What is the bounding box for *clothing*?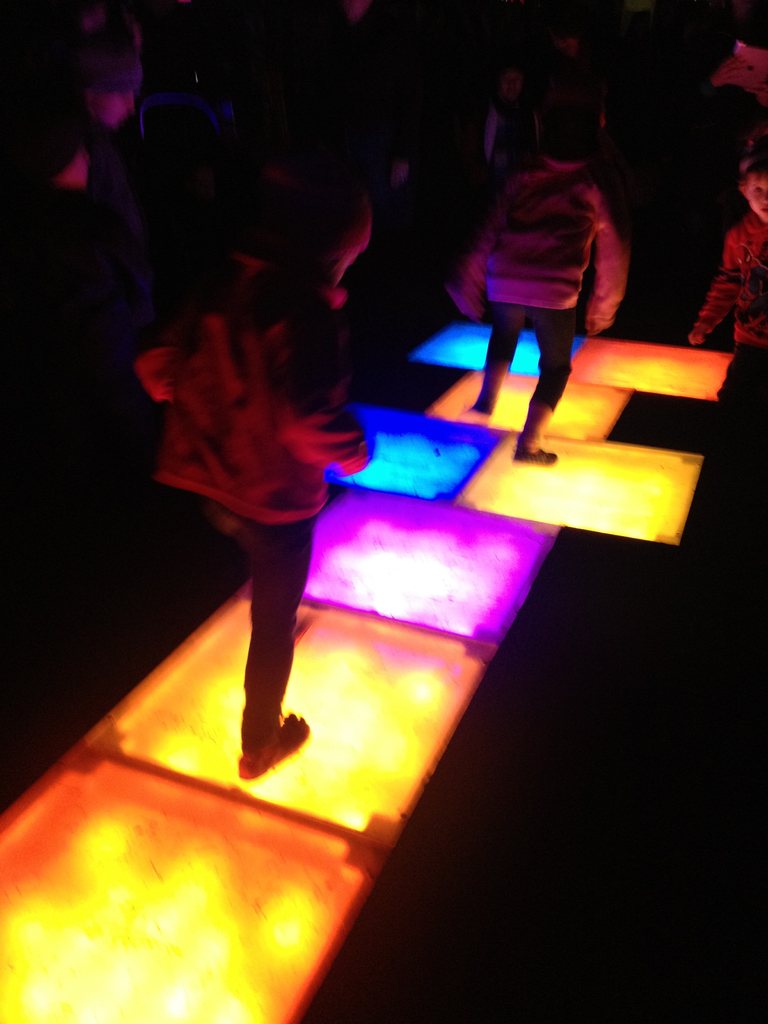
left=689, top=211, right=767, bottom=356.
